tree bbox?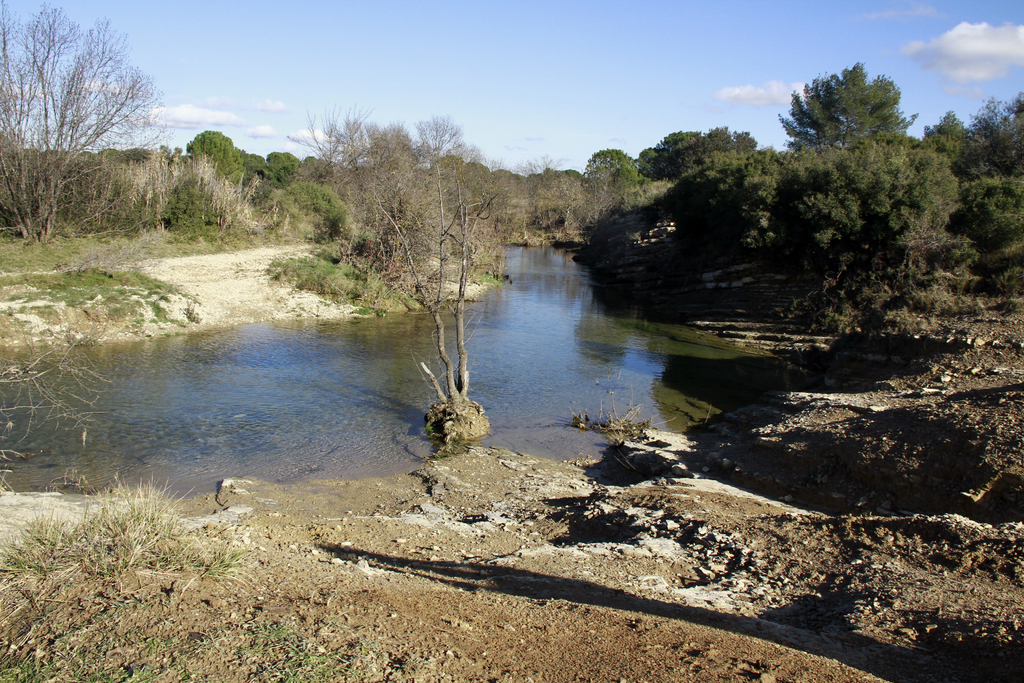
24:17:163:224
